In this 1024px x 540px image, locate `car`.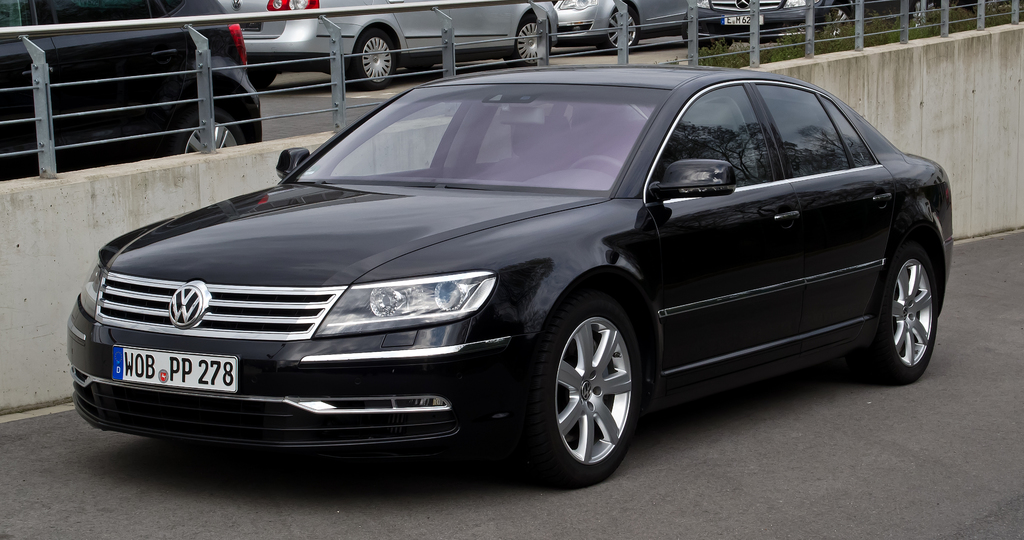
Bounding box: x1=555 y1=0 x2=692 y2=53.
